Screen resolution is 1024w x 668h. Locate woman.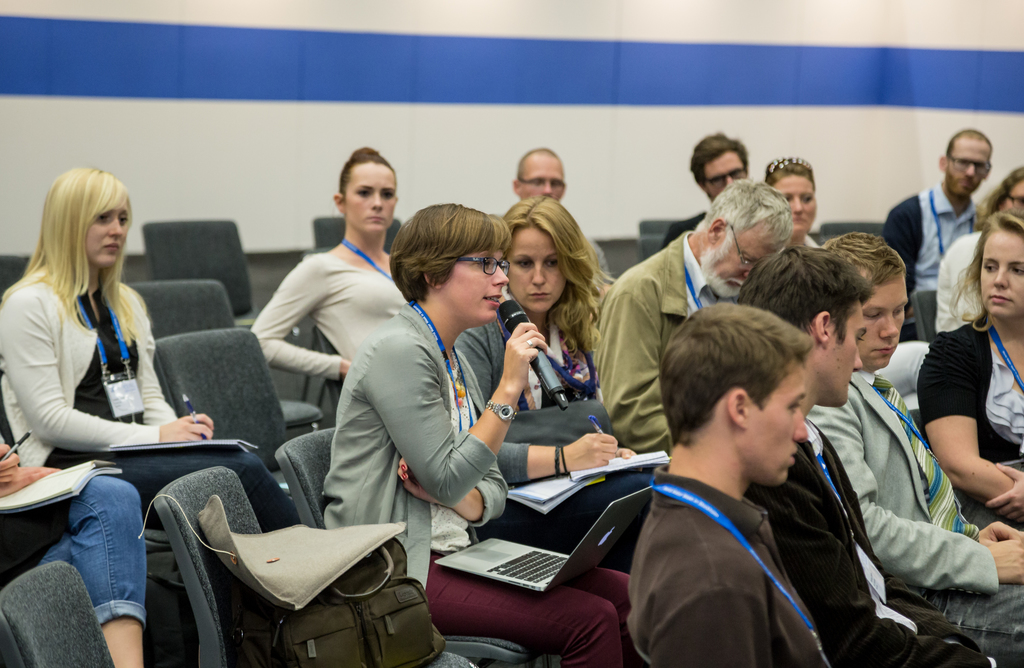
x1=249 y1=147 x2=421 y2=412.
